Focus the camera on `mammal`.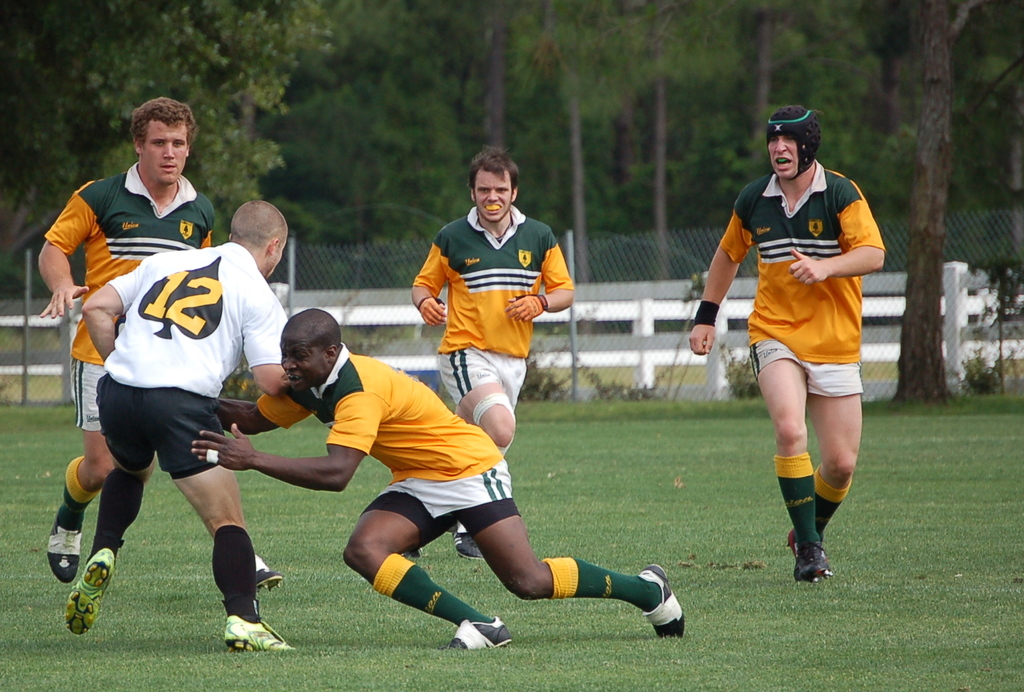
Focus region: [189,302,682,656].
